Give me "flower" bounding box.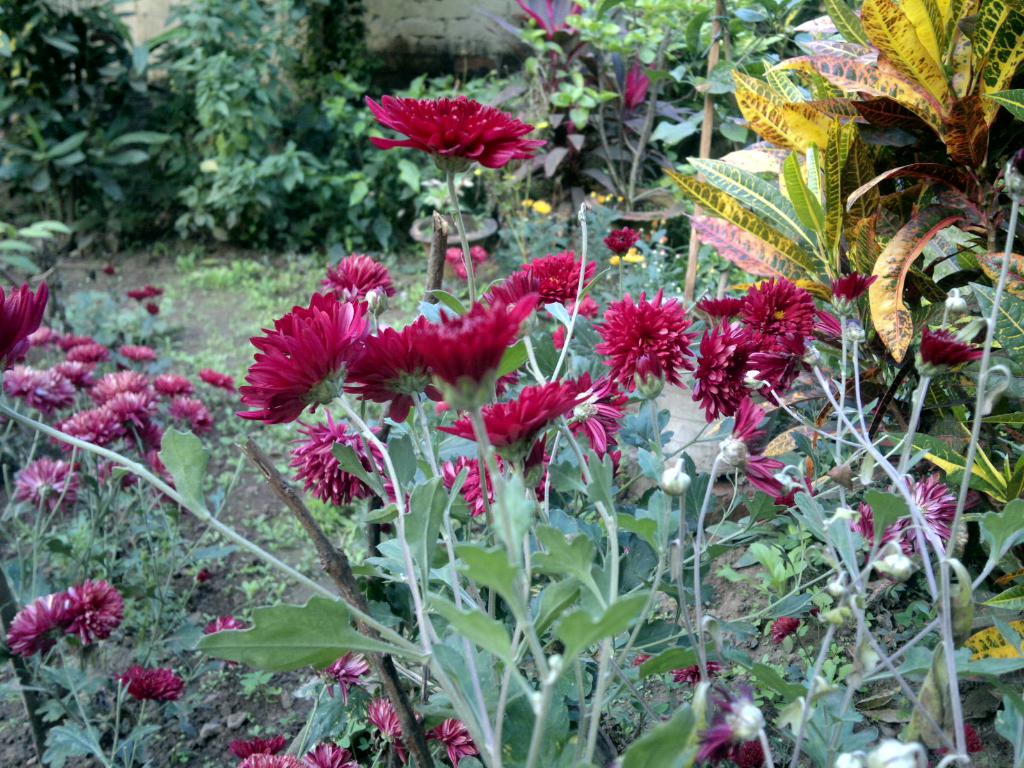
922,320,988,367.
